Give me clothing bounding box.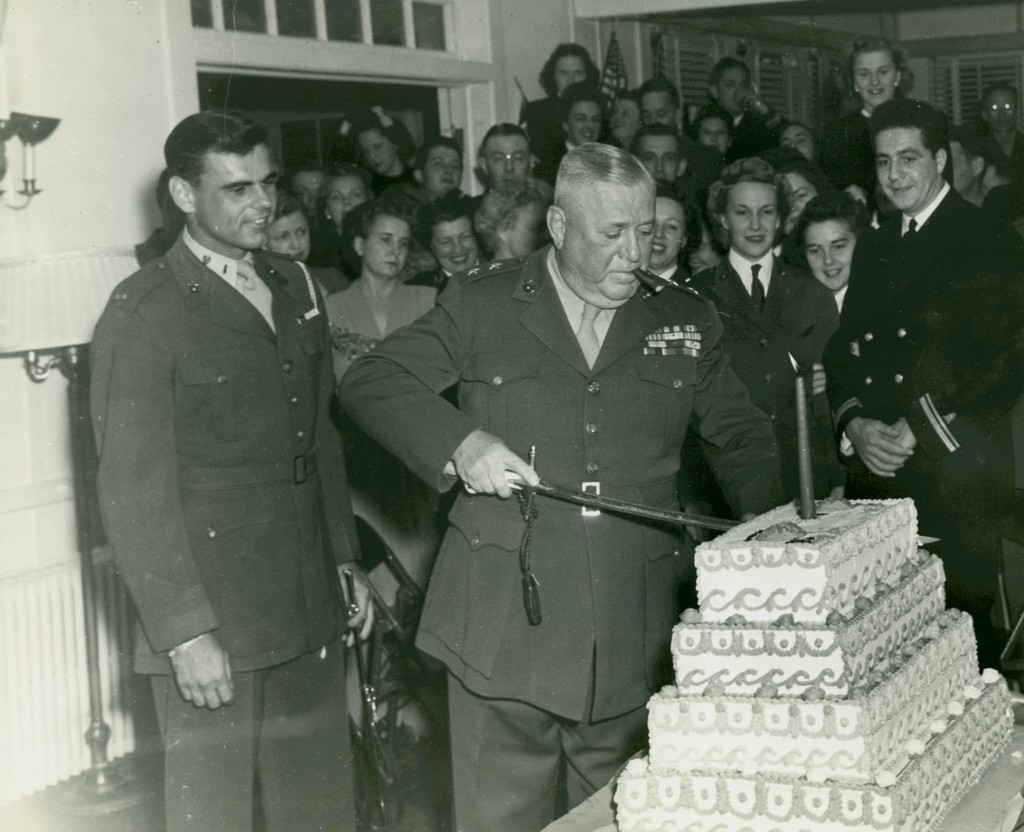
x1=88, y1=222, x2=357, y2=831.
